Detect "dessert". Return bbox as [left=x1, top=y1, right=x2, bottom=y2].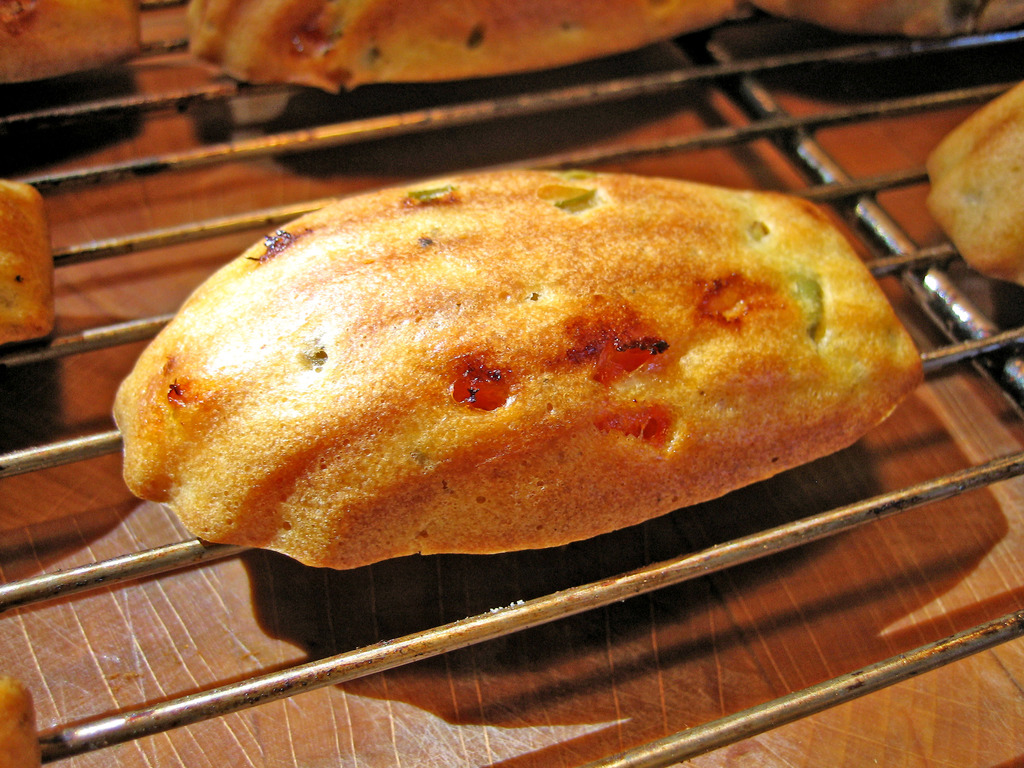
[left=0, top=183, right=54, bottom=340].
